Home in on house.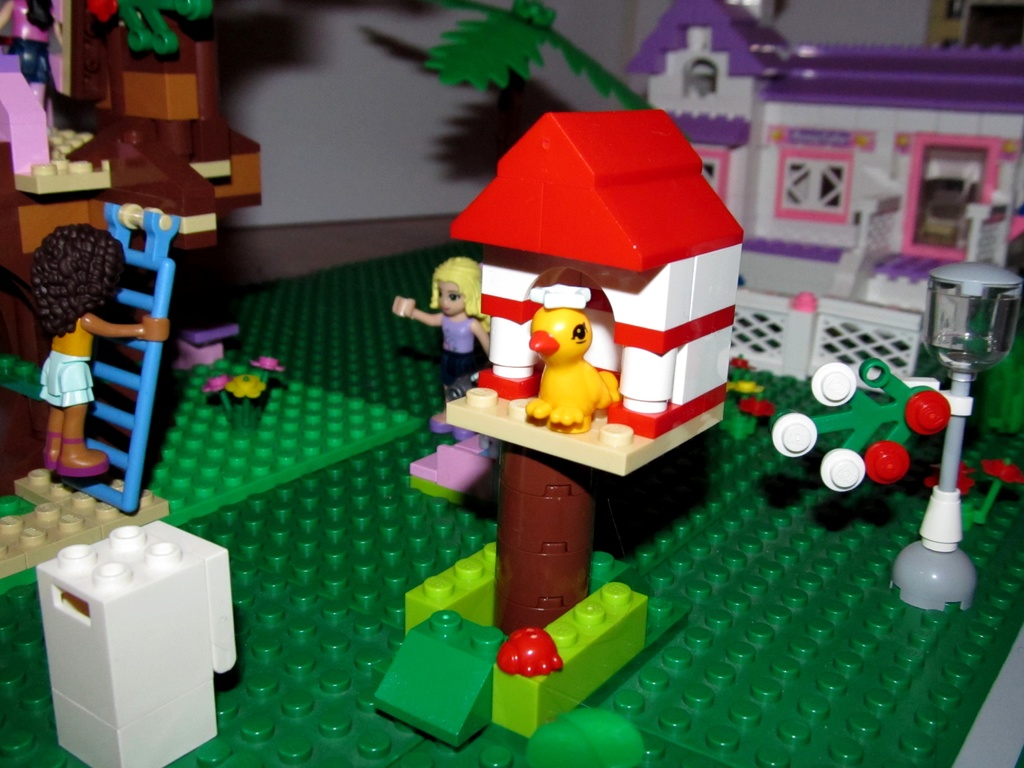
Homed in at detection(442, 105, 734, 475).
